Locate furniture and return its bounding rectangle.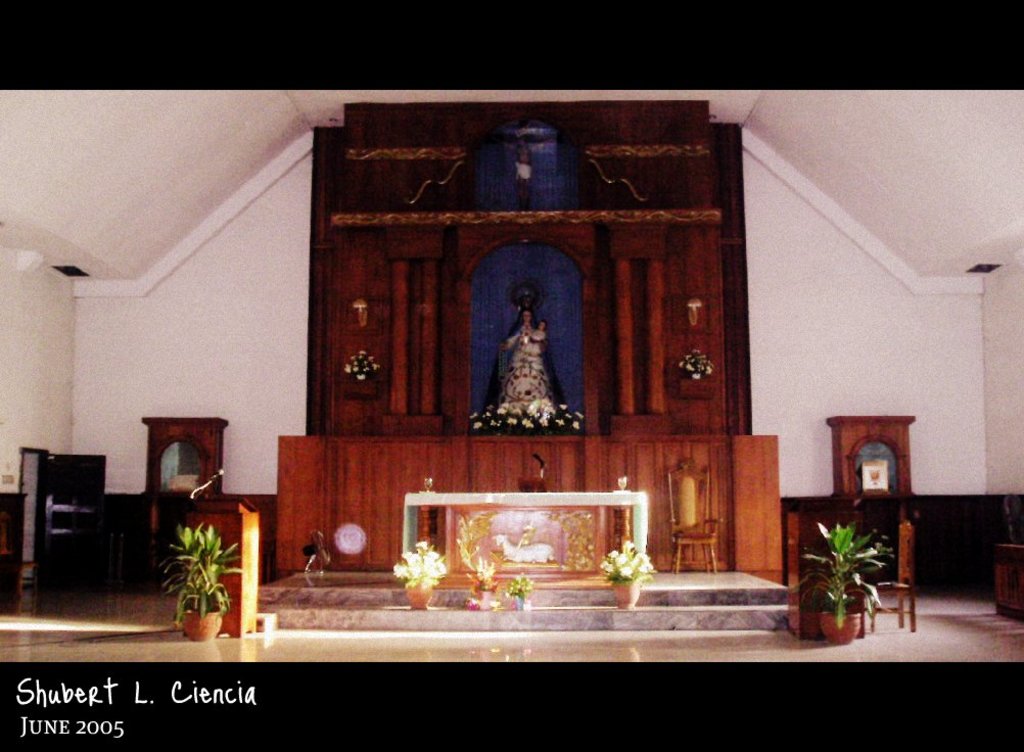
rect(992, 537, 1023, 622).
